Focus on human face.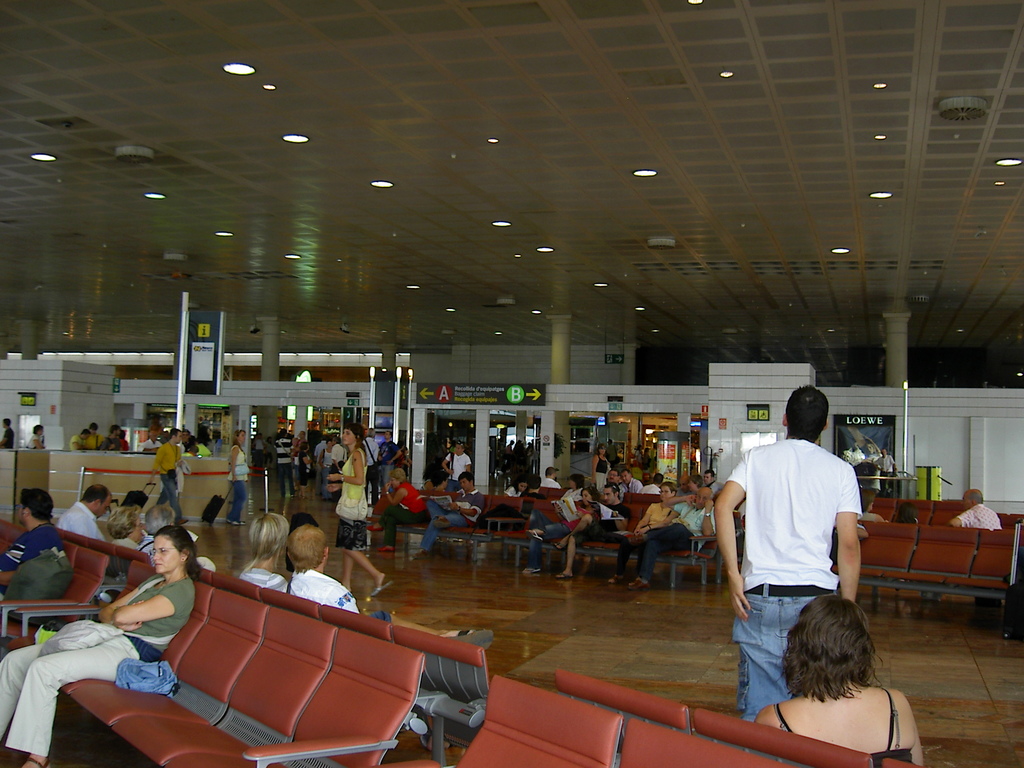
Focused at x1=340 y1=428 x2=355 y2=449.
